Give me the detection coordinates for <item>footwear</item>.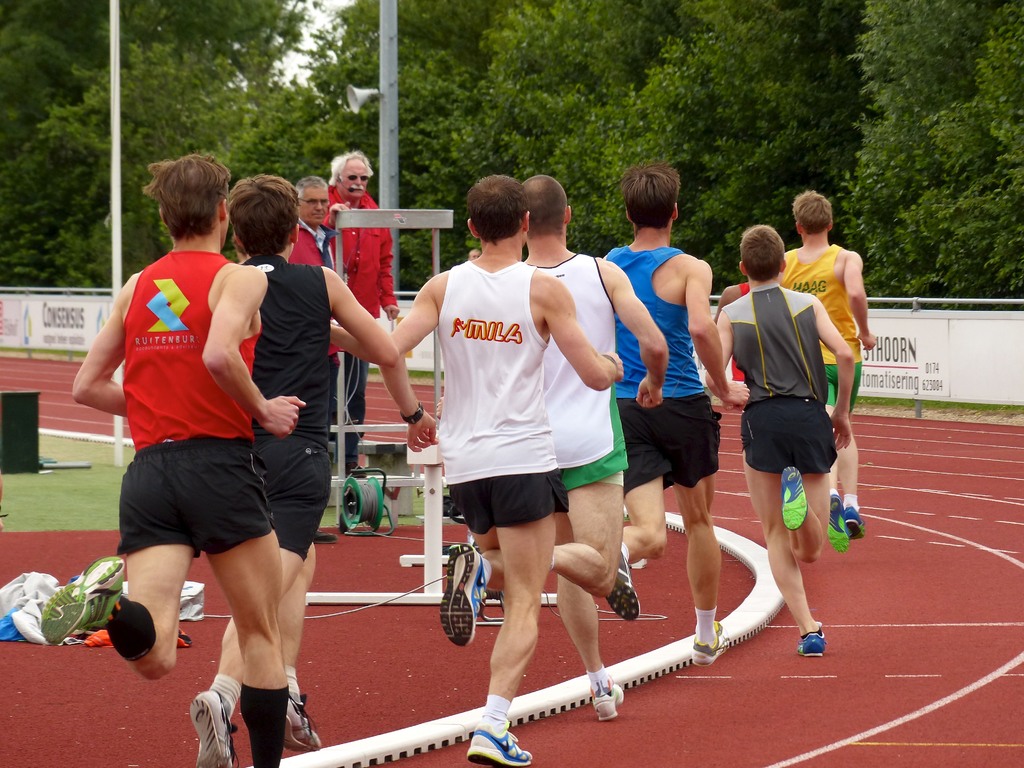
locate(316, 525, 342, 547).
